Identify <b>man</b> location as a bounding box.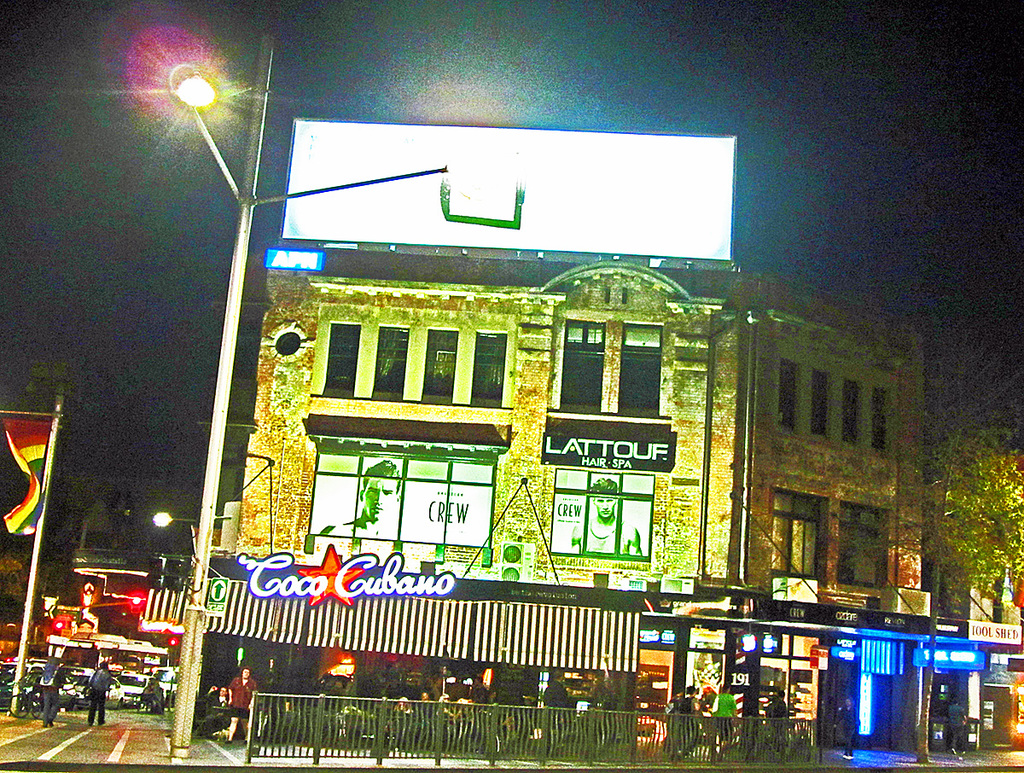
locate(227, 665, 257, 745).
